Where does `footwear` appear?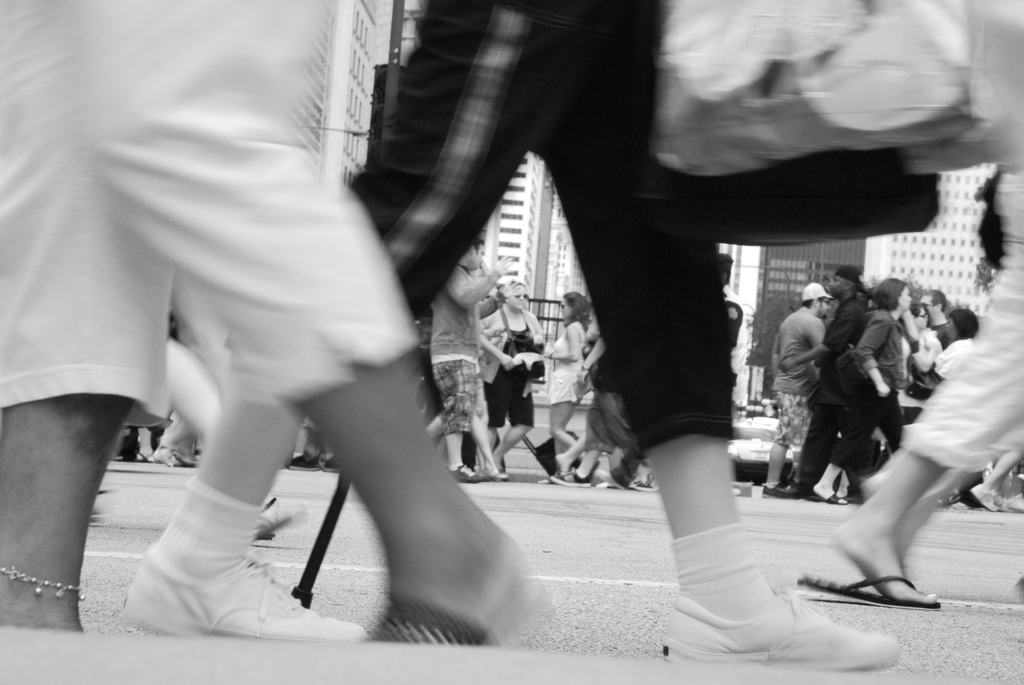
Appears at [652, 585, 890, 673].
